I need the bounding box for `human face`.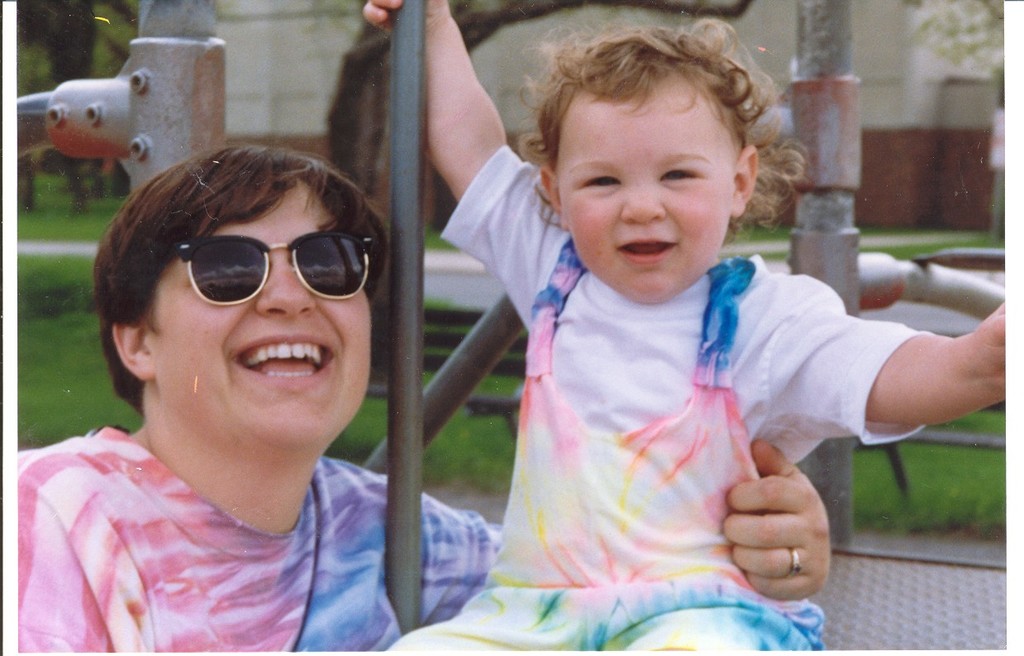
Here it is: x1=554, y1=98, x2=733, y2=302.
